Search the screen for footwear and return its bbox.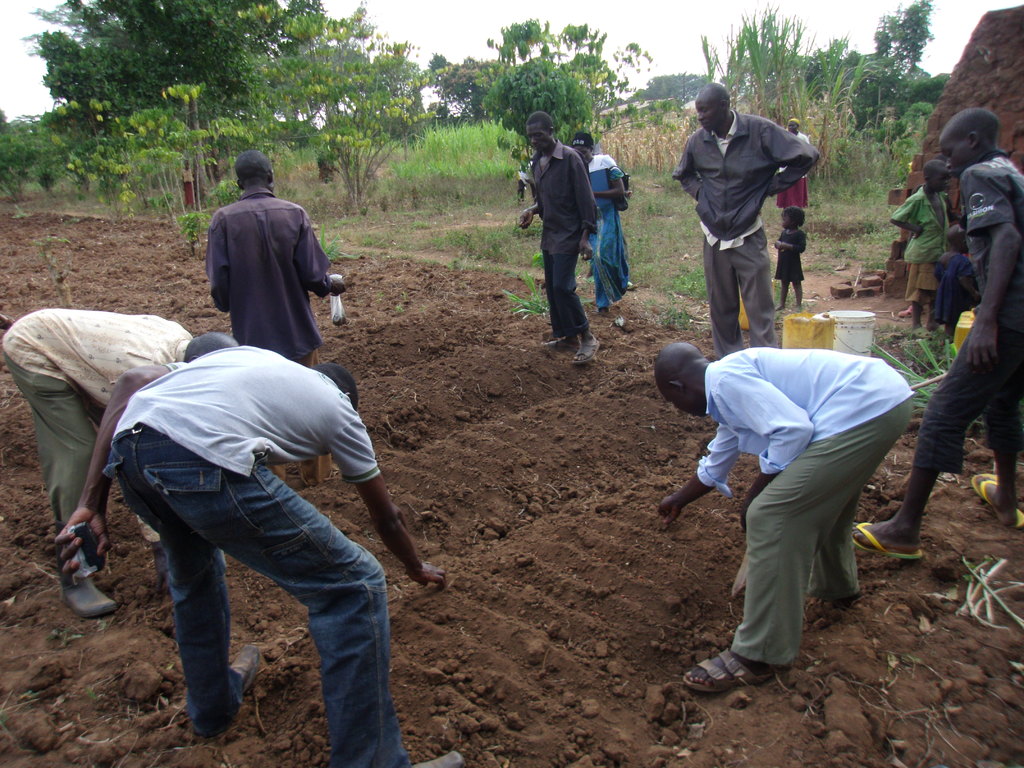
Found: {"x1": 851, "y1": 518, "x2": 926, "y2": 557}.
